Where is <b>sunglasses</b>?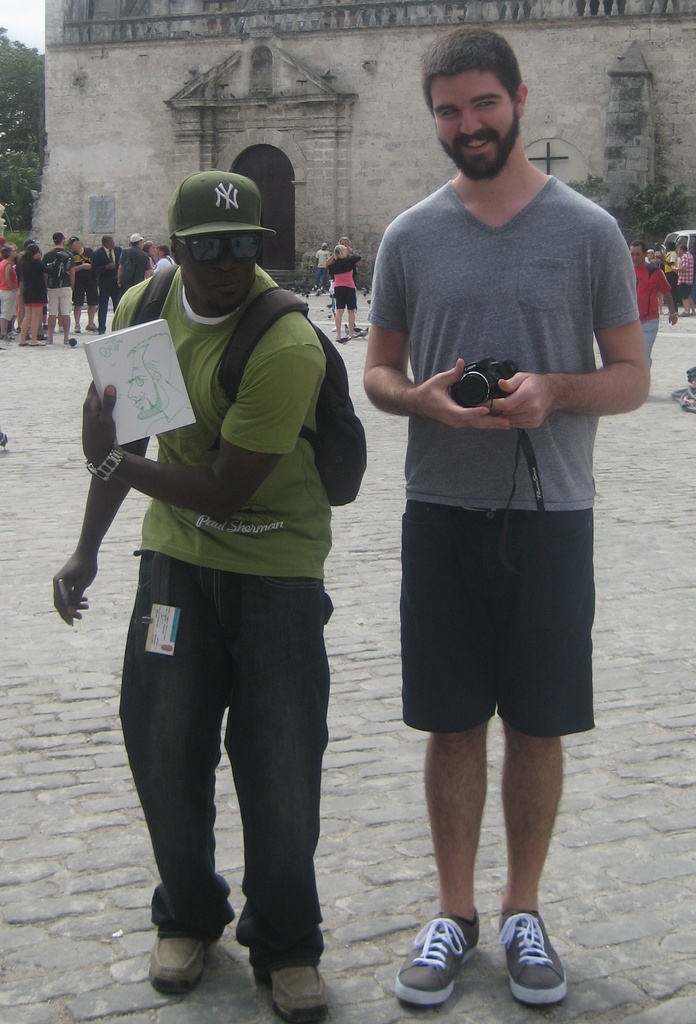
box(165, 230, 261, 270).
